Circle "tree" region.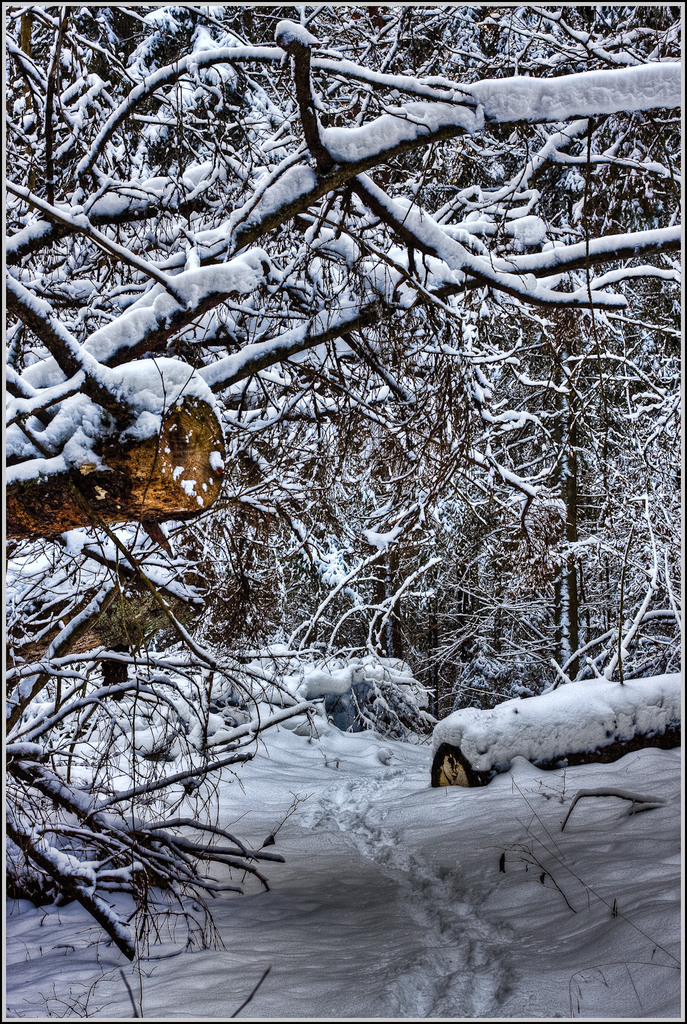
Region: x1=0 y1=0 x2=675 y2=921.
